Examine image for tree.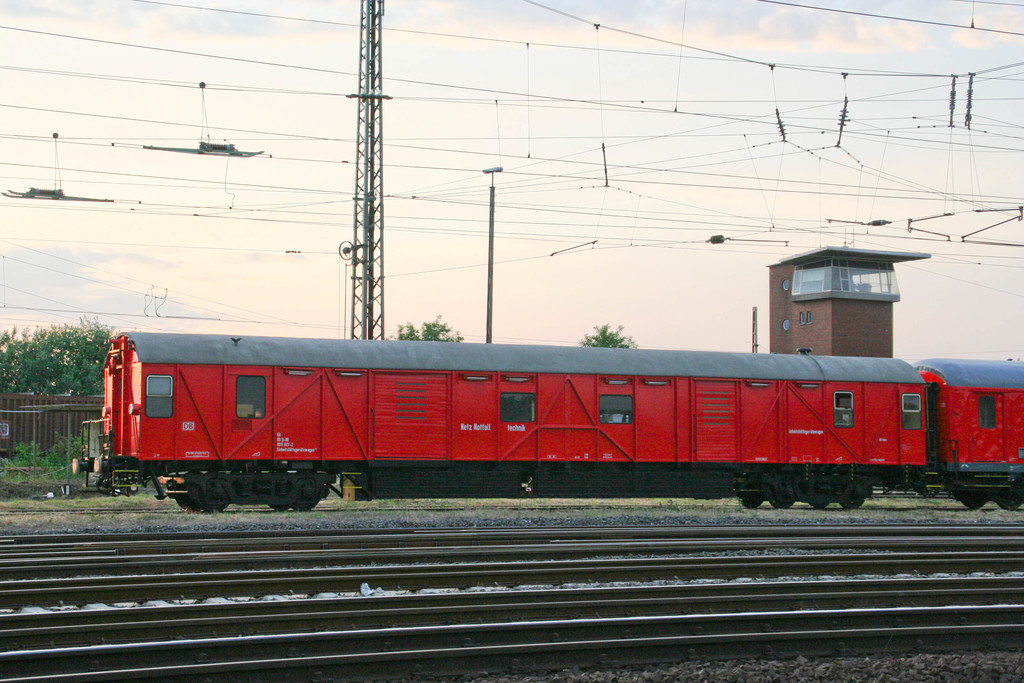
Examination result: BBox(396, 313, 464, 342).
